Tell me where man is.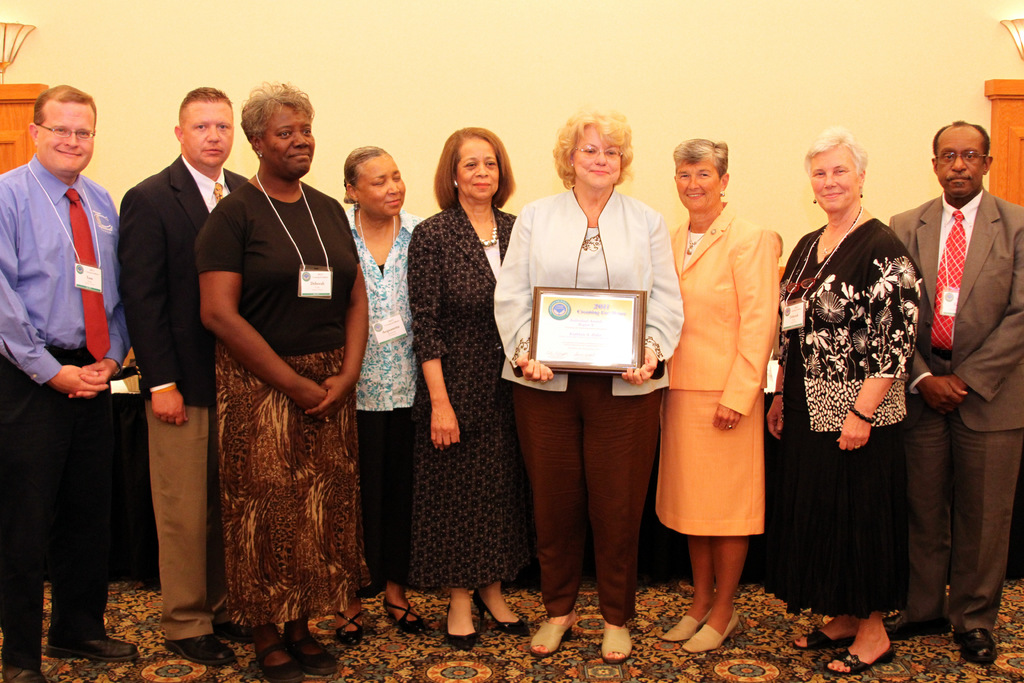
man is at l=0, t=87, r=127, b=682.
